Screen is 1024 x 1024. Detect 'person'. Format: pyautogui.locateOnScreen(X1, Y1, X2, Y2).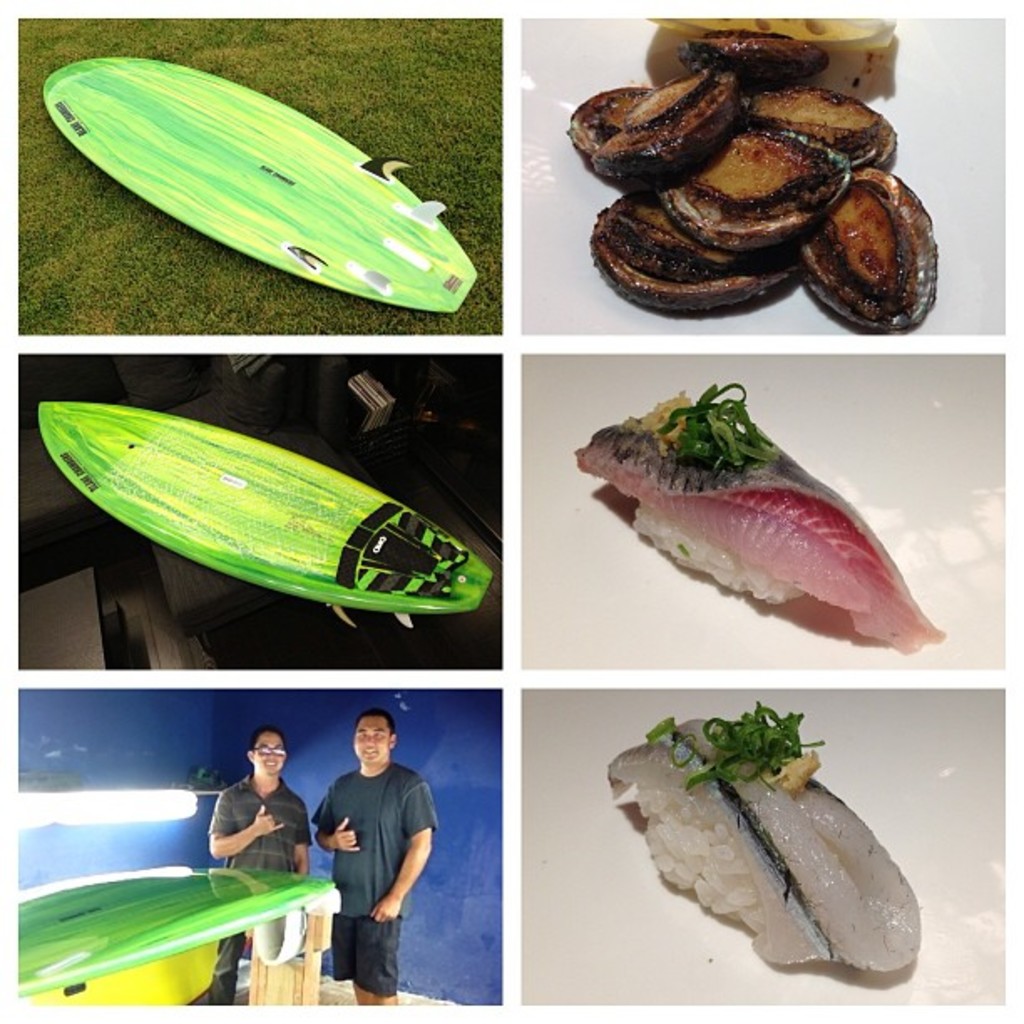
pyautogui.locateOnScreen(202, 730, 313, 1002).
